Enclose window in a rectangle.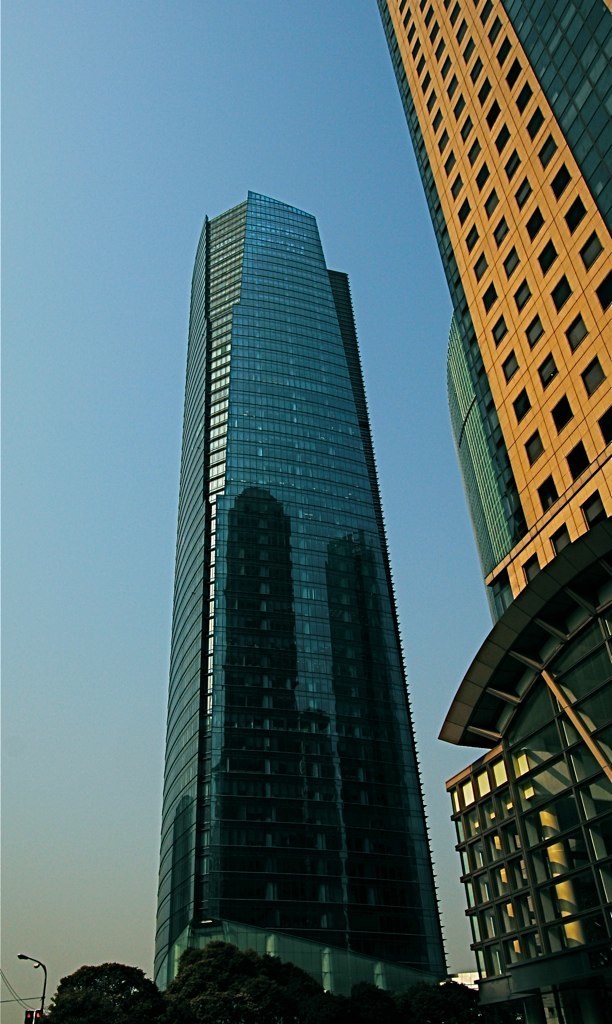
left=534, top=130, right=559, bottom=171.
